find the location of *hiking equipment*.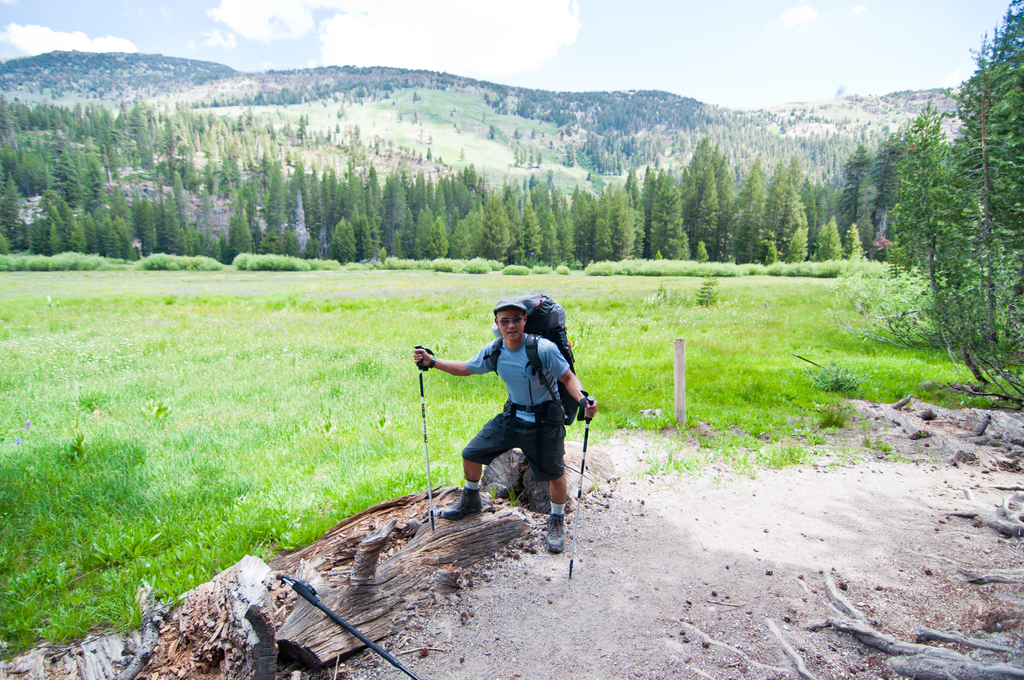
Location: x1=544 y1=510 x2=566 y2=555.
